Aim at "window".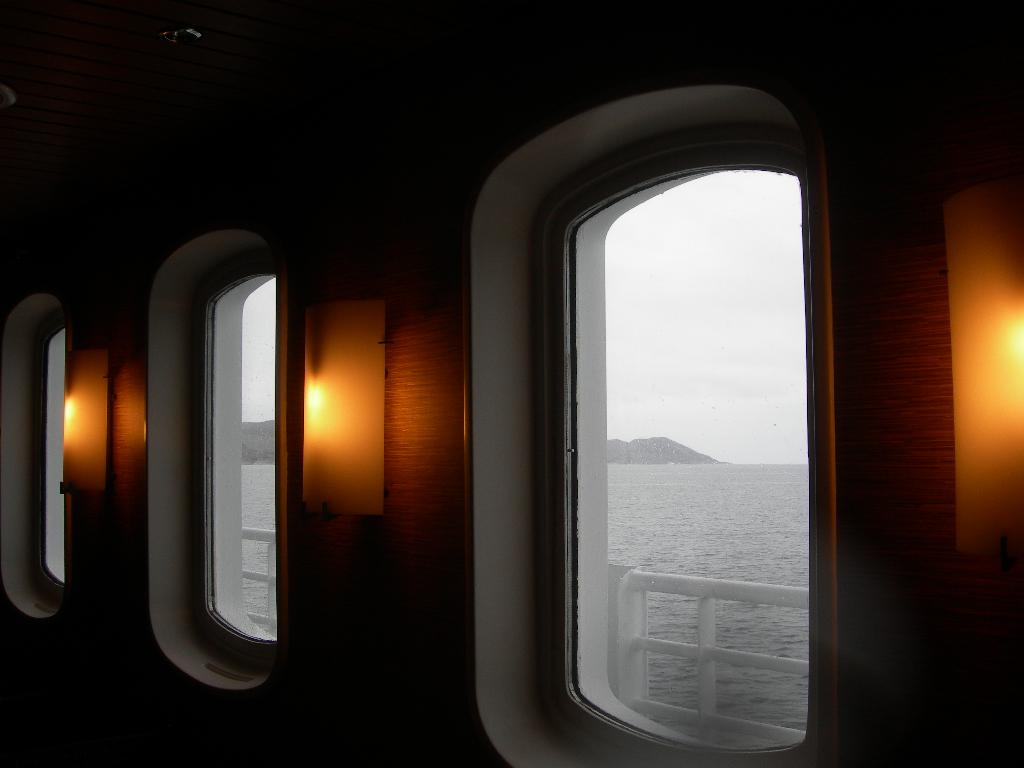
Aimed at (left=22, top=316, right=86, bottom=582).
